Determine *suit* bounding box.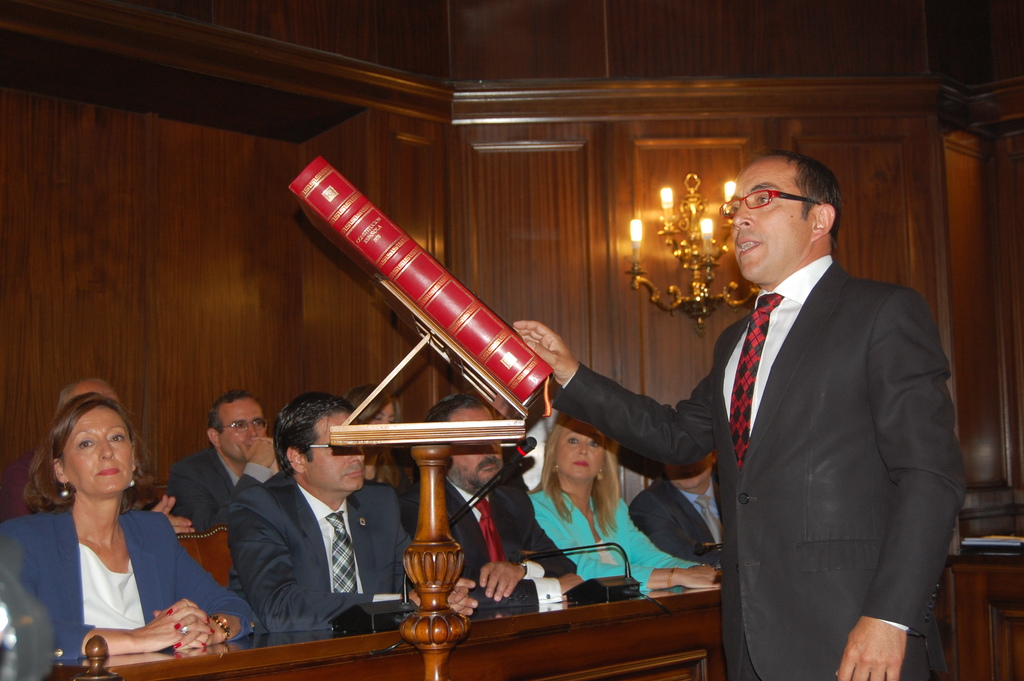
Determined: 0,503,262,662.
